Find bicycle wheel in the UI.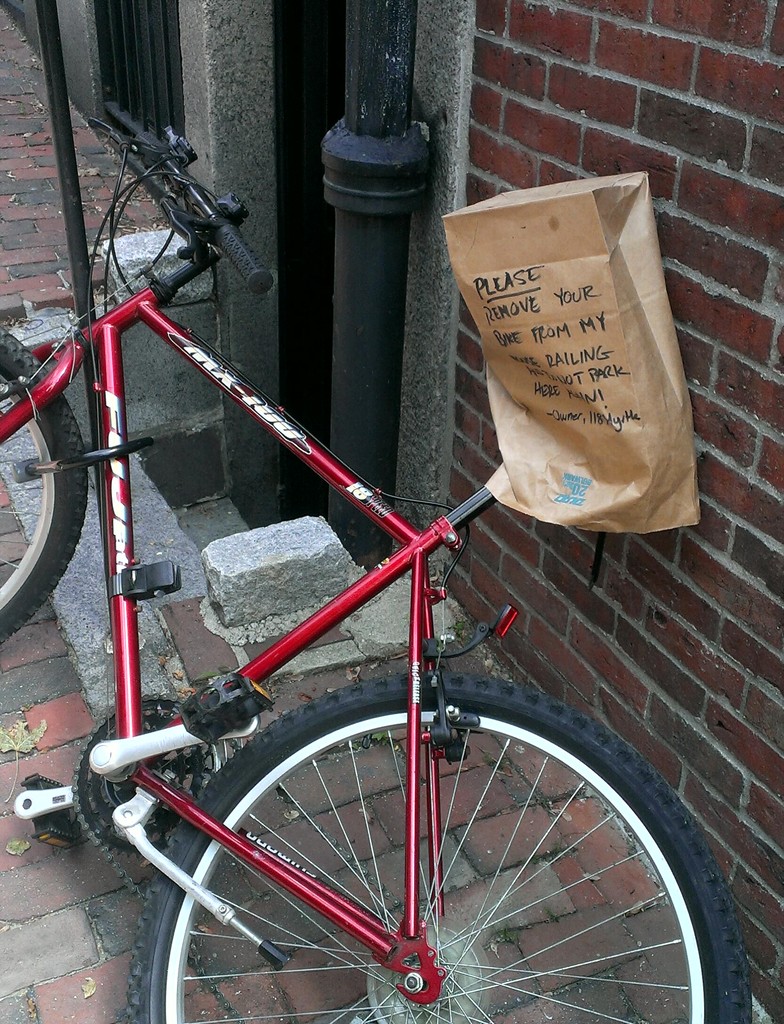
UI element at 127:654:751:1023.
